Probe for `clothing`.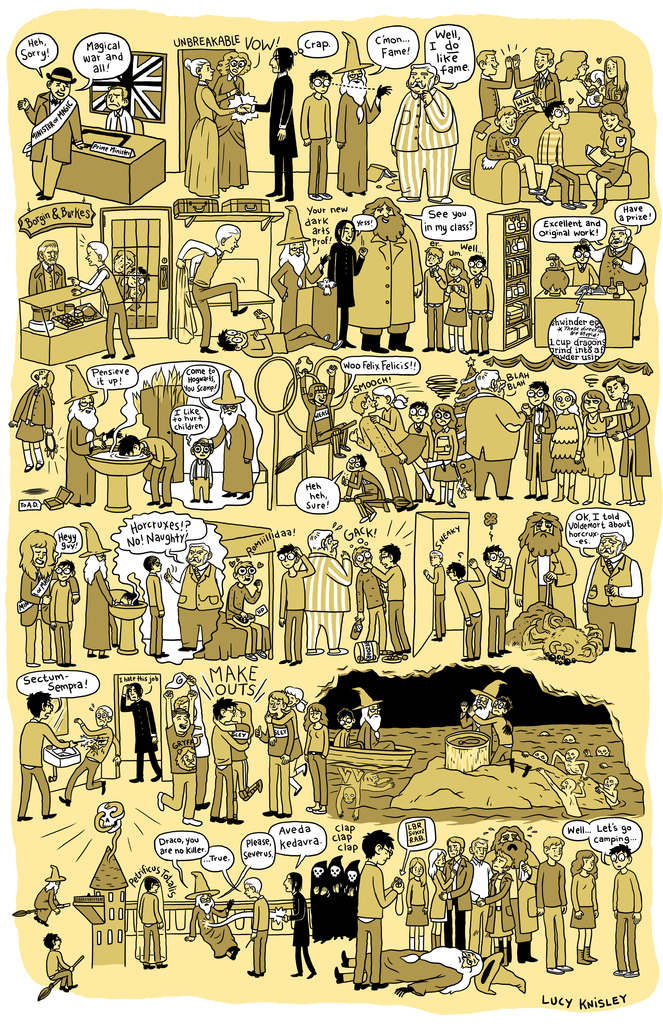
Probe result: region(606, 76, 630, 111).
